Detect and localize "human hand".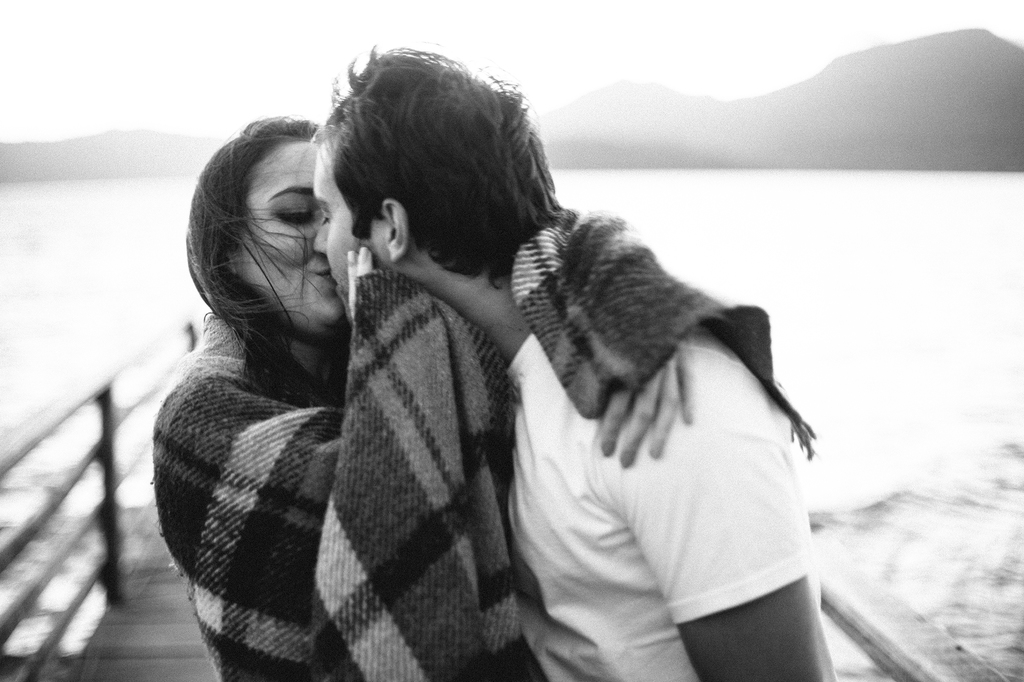
Localized at rect(348, 242, 375, 324).
